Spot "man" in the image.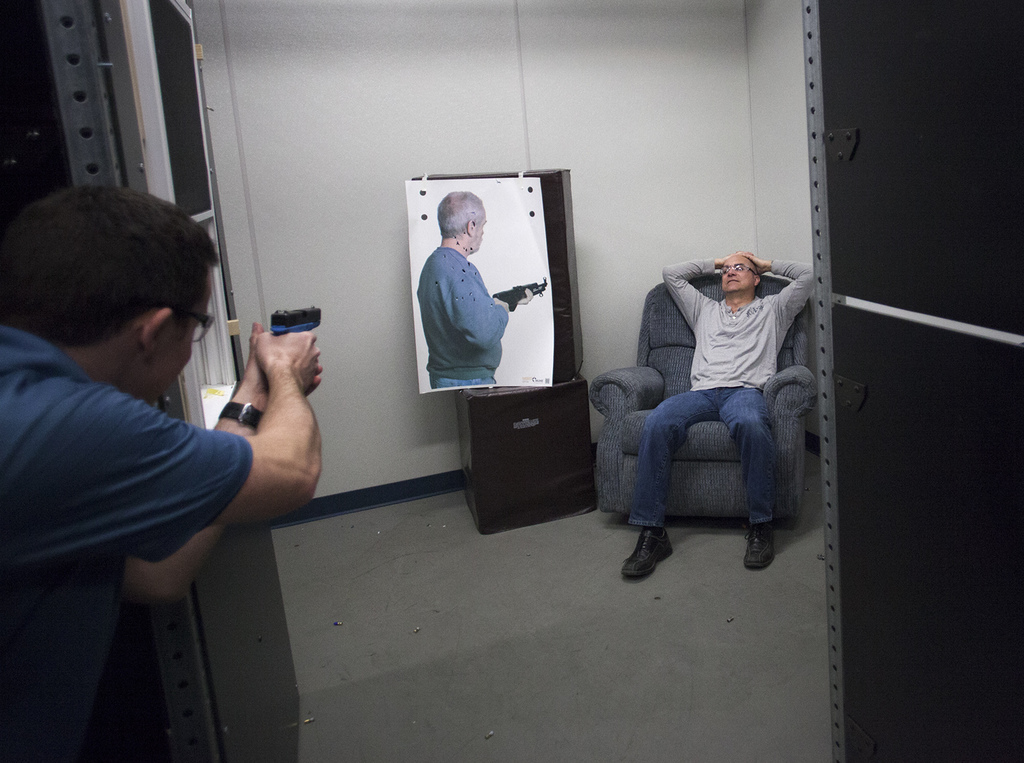
"man" found at select_region(0, 181, 312, 682).
